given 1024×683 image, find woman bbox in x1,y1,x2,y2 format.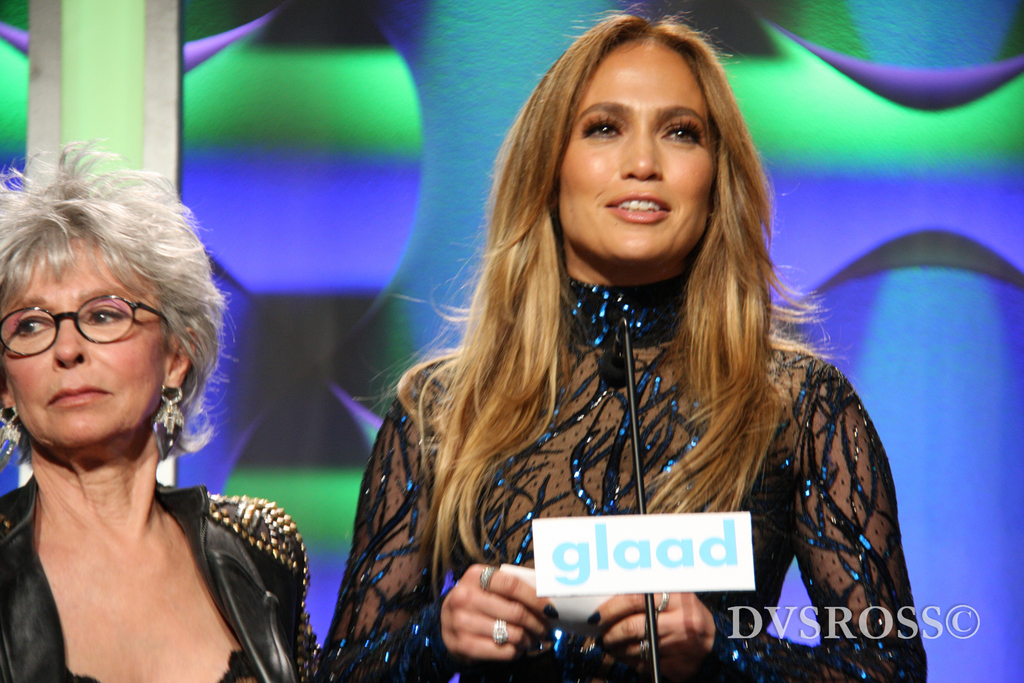
316,18,961,681.
